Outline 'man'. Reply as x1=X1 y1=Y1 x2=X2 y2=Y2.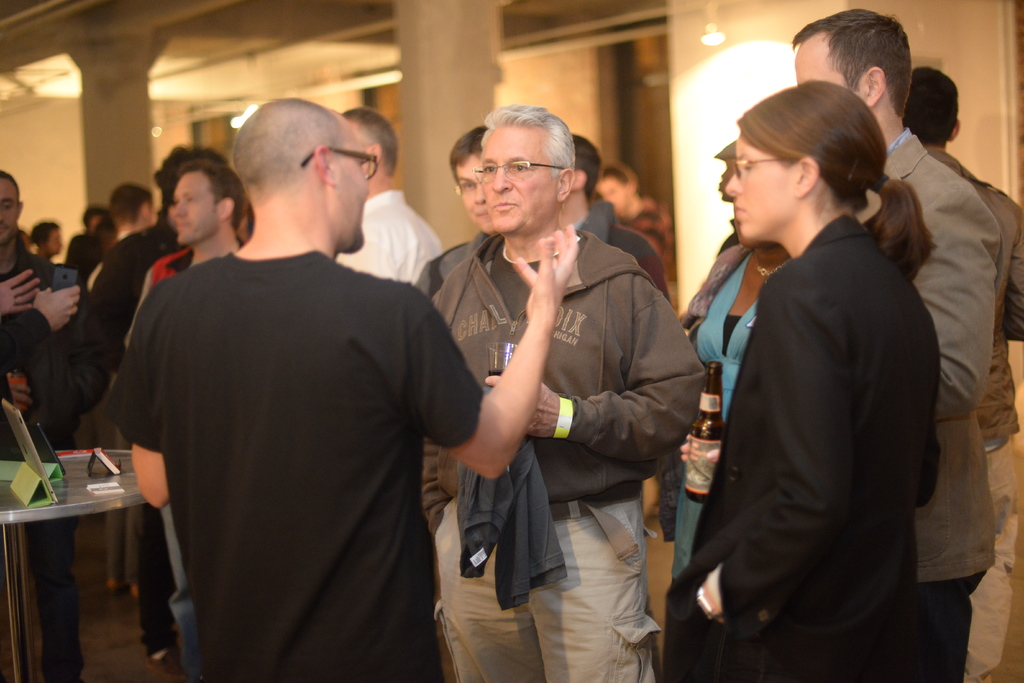
x1=425 y1=103 x2=697 y2=672.
